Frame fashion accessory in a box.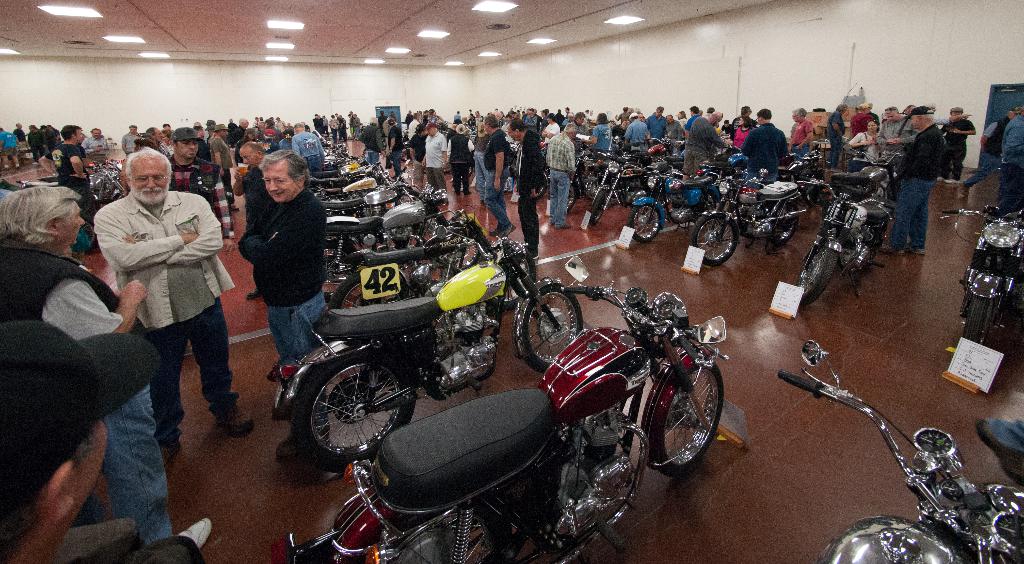
[0,318,159,516].
